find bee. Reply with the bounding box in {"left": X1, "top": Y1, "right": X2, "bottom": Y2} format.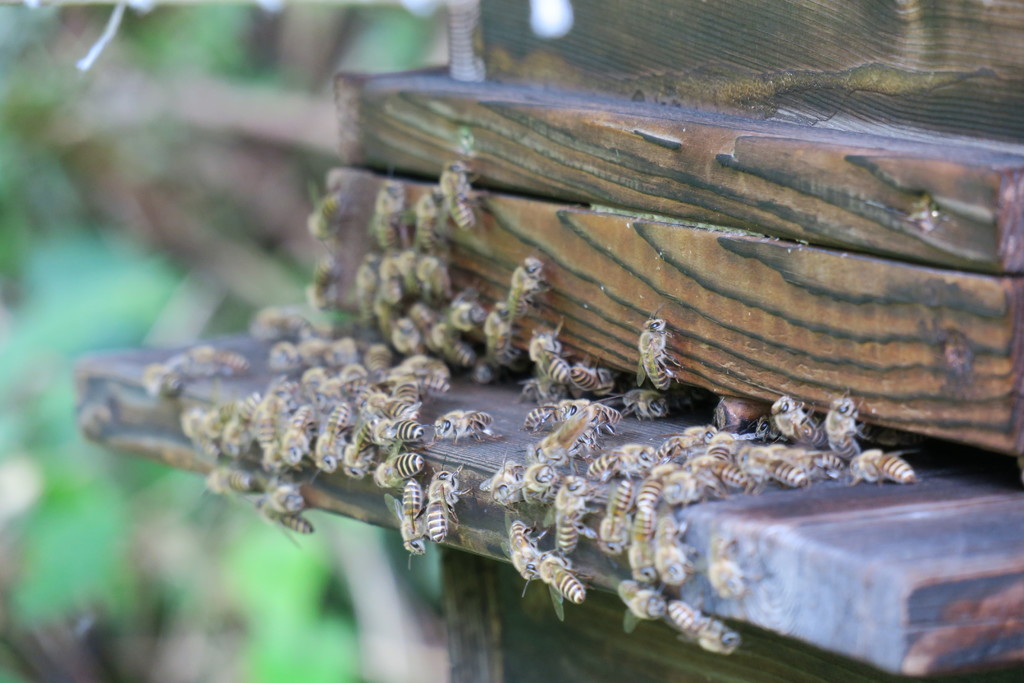
{"left": 508, "top": 519, "right": 548, "bottom": 578}.
